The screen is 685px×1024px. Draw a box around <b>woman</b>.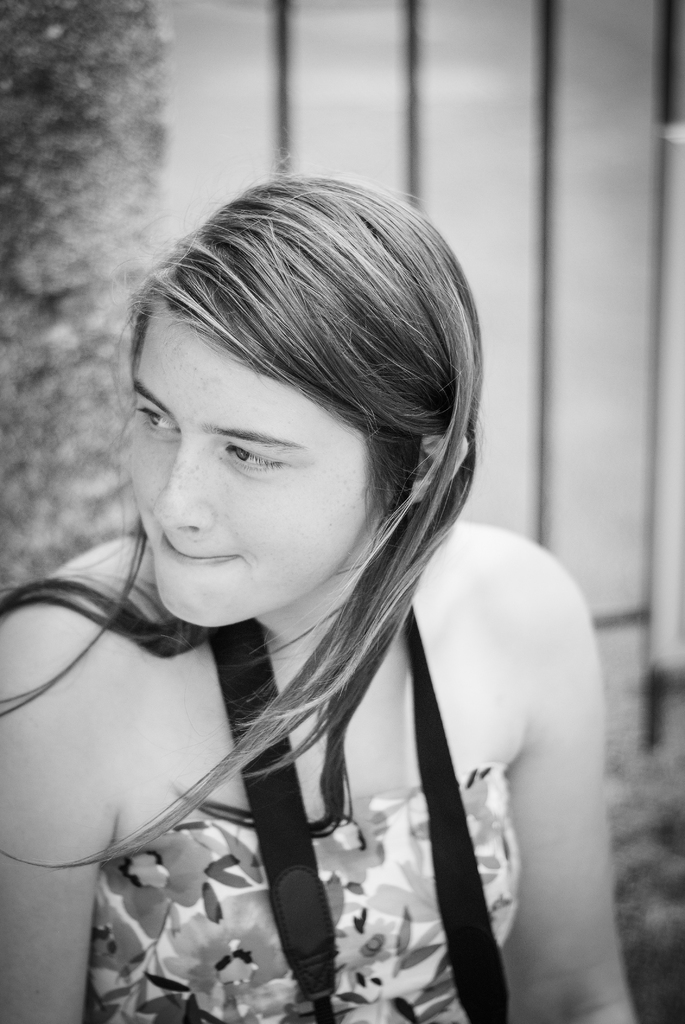
[left=1, top=170, right=625, bottom=1012].
